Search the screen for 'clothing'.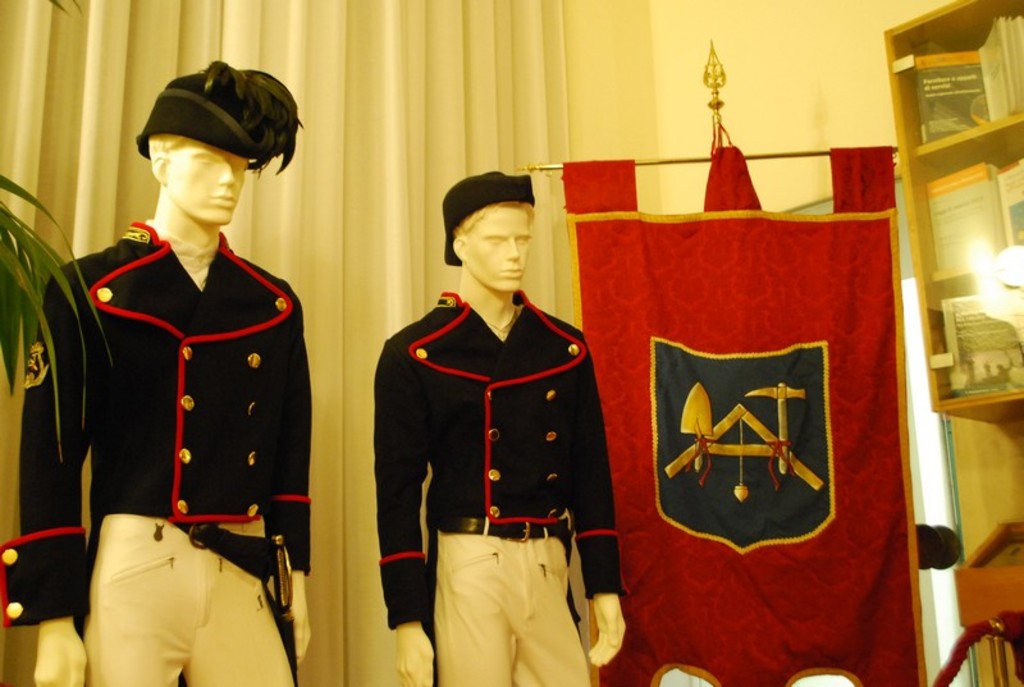
Found at {"x1": 440, "y1": 518, "x2": 598, "y2": 684}.
